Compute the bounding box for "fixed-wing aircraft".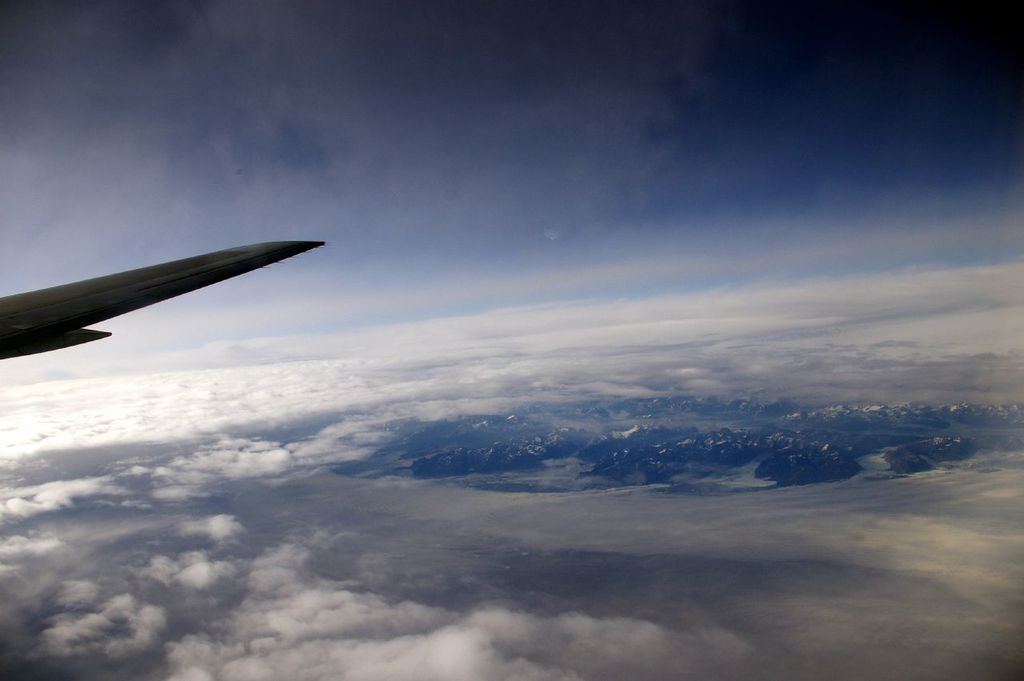
(x1=0, y1=234, x2=330, y2=361).
